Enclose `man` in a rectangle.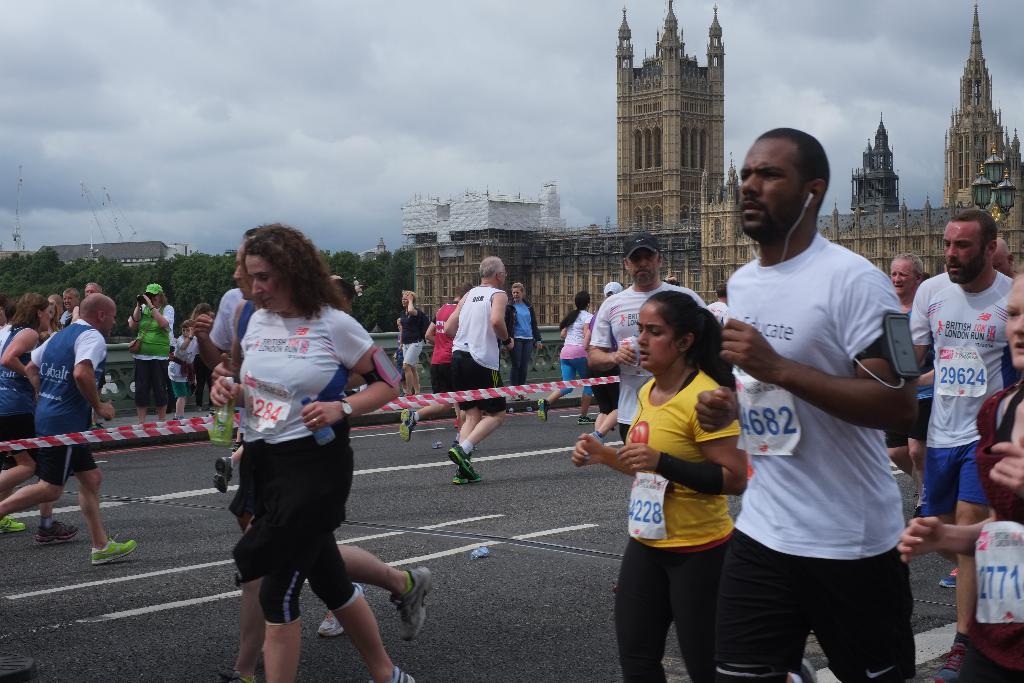
{"x1": 83, "y1": 279, "x2": 102, "y2": 393}.
